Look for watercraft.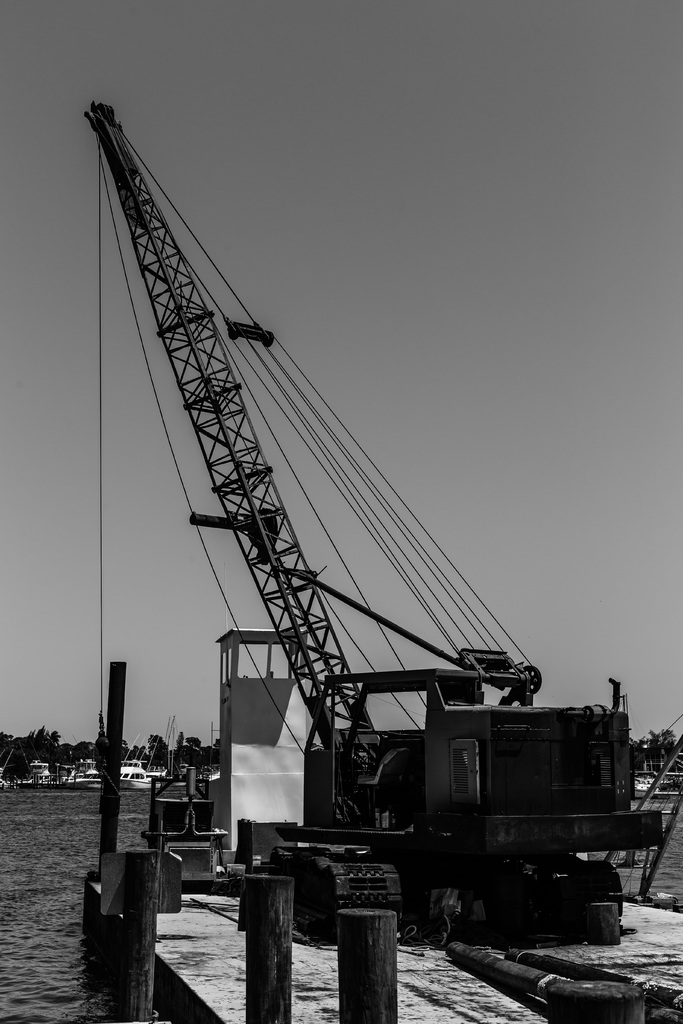
Found: region(115, 756, 158, 789).
